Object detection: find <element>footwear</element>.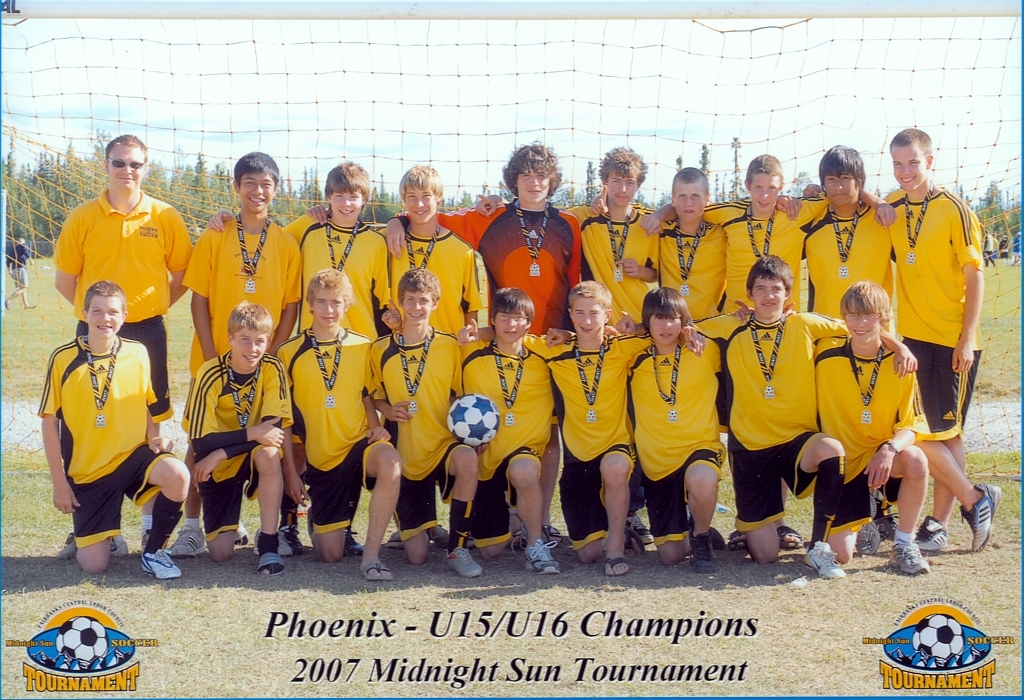
<box>256,549,287,576</box>.
